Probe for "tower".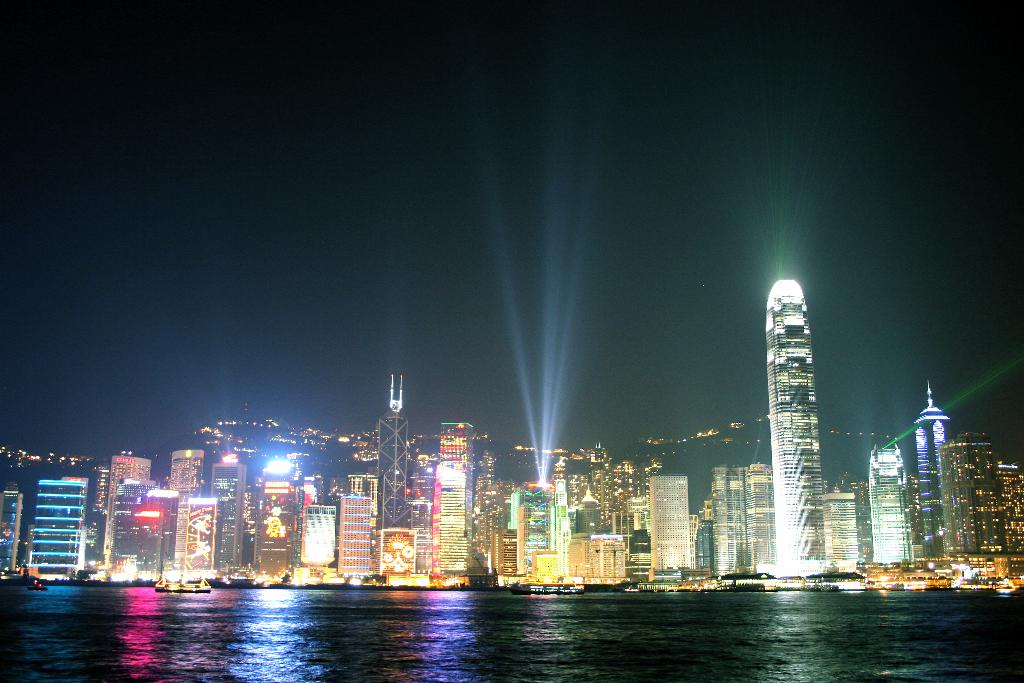
Probe result: <box>161,443,204,572</box>.
